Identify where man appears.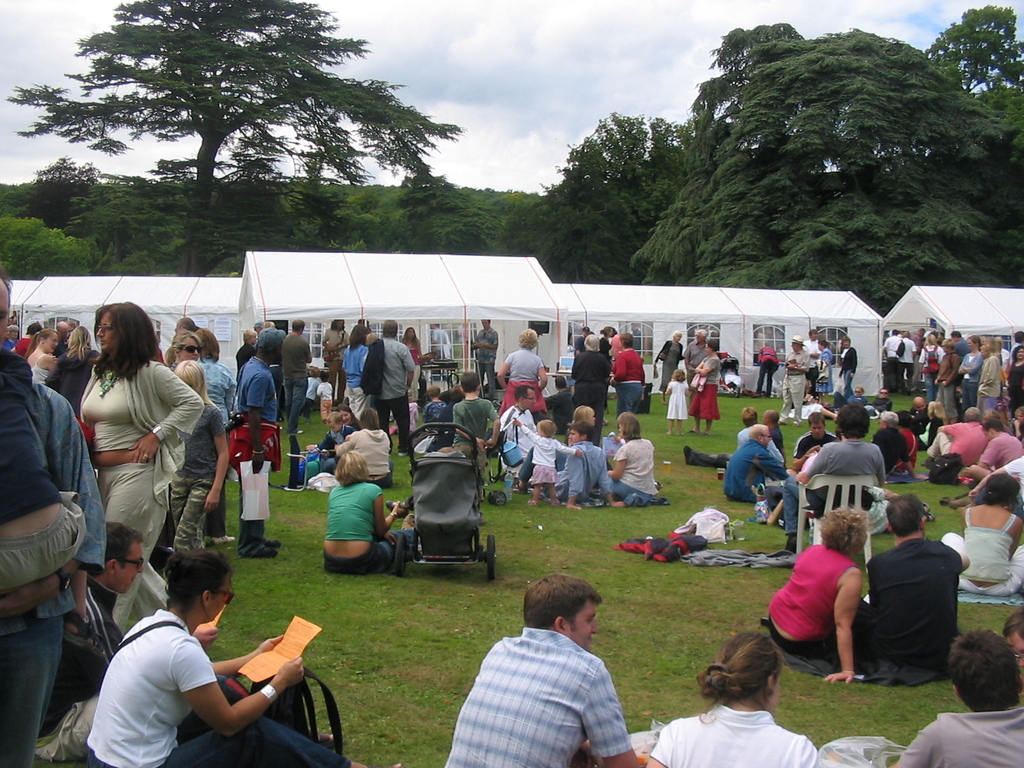
Appears at (x1=890, y1=620, x2=1023, y2=767).
